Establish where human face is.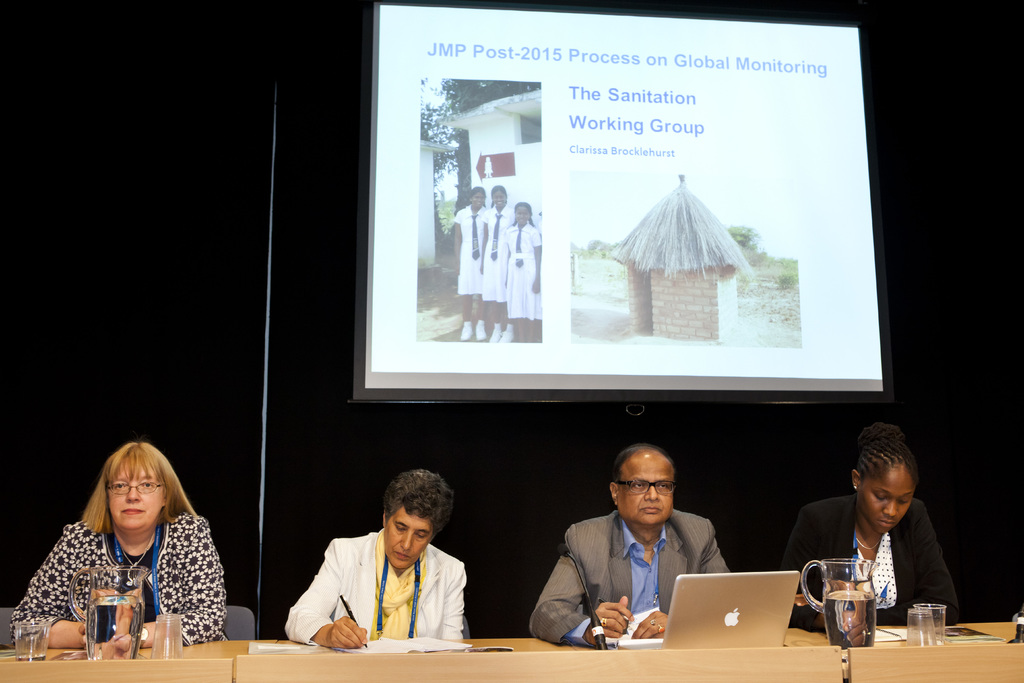
Established at Rect(617, 453, 673, 525).
